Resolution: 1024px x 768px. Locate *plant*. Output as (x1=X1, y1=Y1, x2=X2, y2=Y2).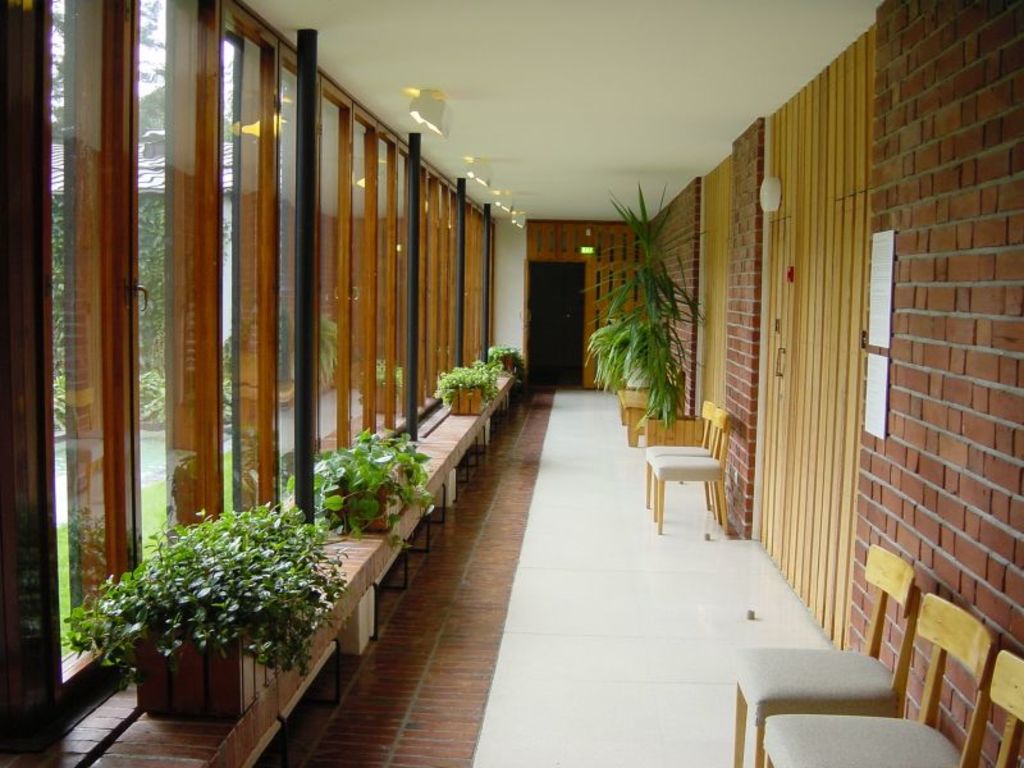
(x1=586, y1=173, x2=705, y2=434).
